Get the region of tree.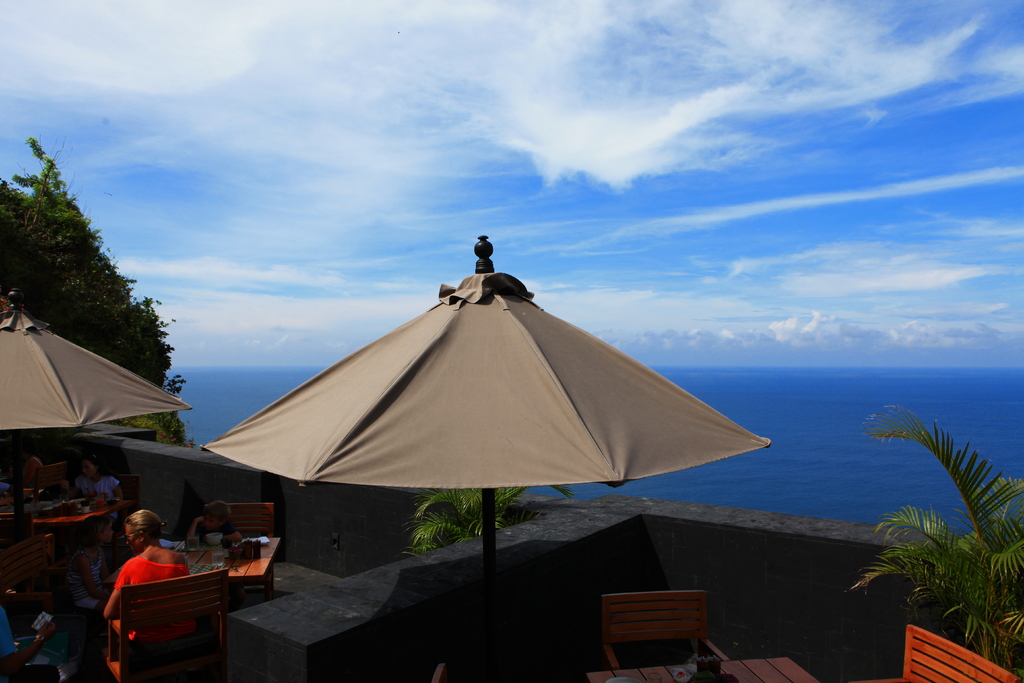
bbox(0, 135, 199, 448).
